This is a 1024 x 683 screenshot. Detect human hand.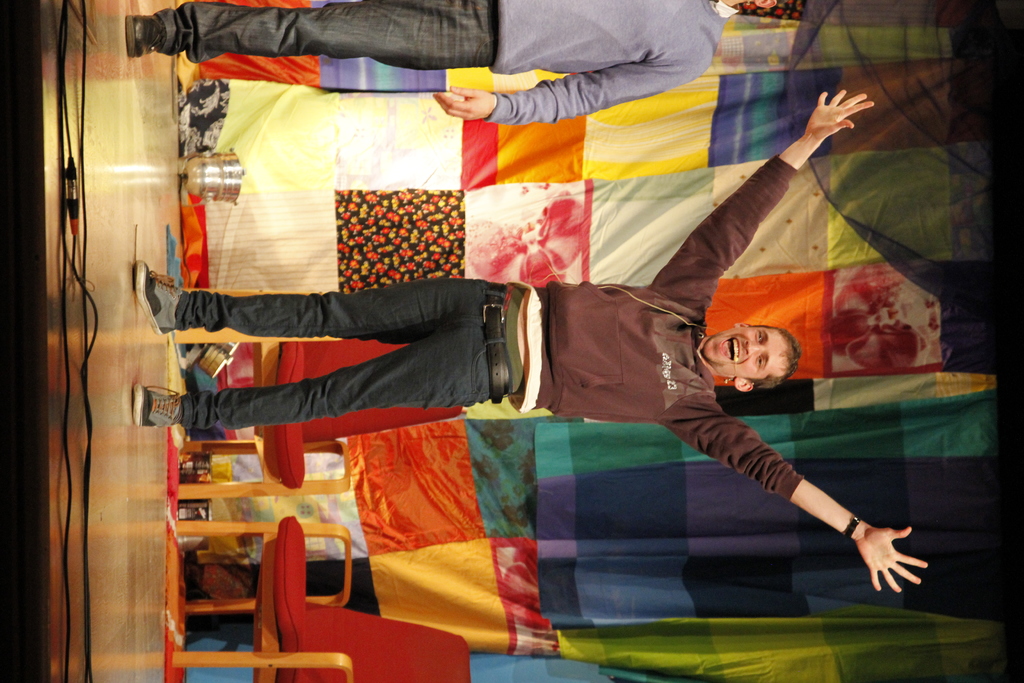
x1=430, y1=84, x2=495, y2=120.
